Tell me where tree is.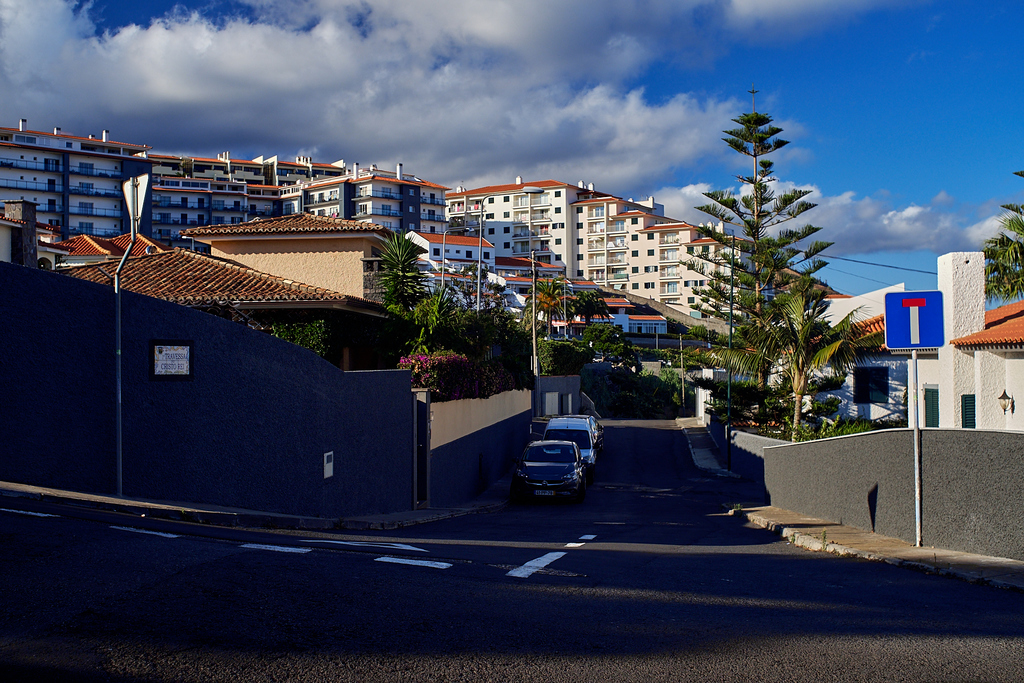
tree is at crop(701, 291, 877, 441).
